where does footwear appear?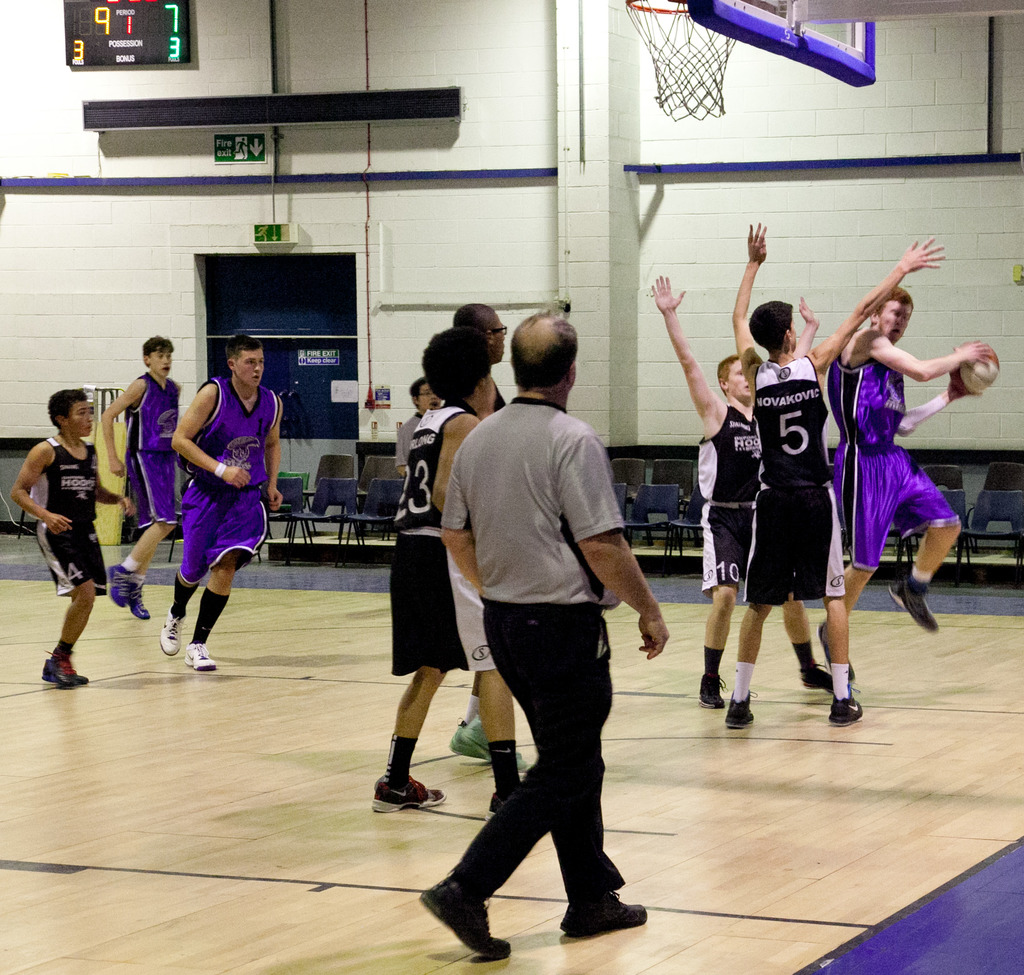
Appears at bbox=(719, 695, 759, 729).
